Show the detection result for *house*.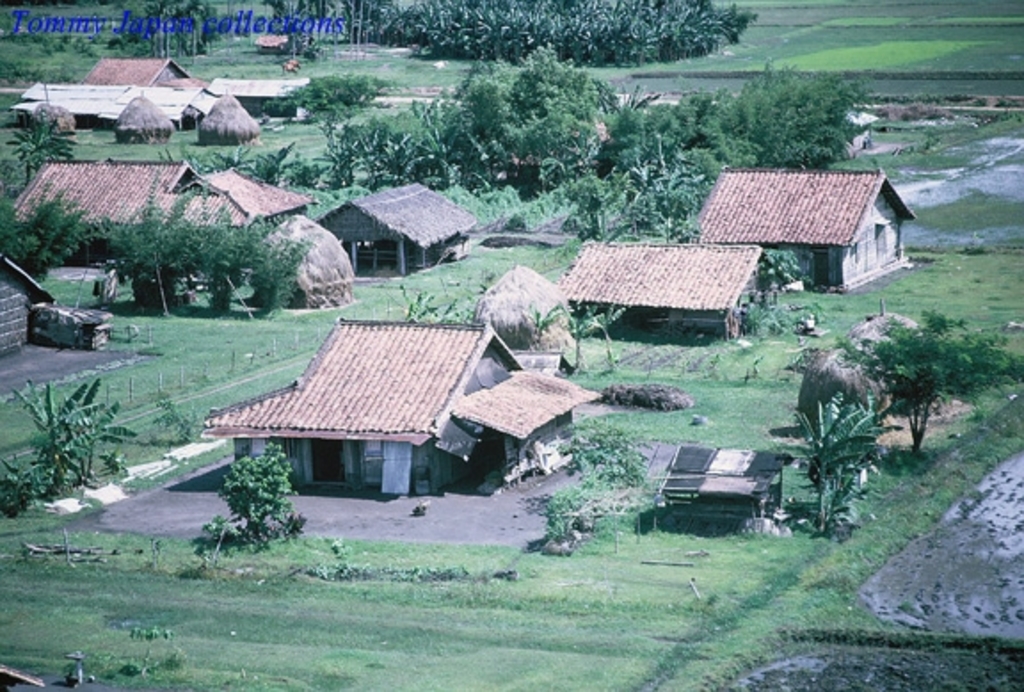
<region>683, 167, 917, 292</region>.
